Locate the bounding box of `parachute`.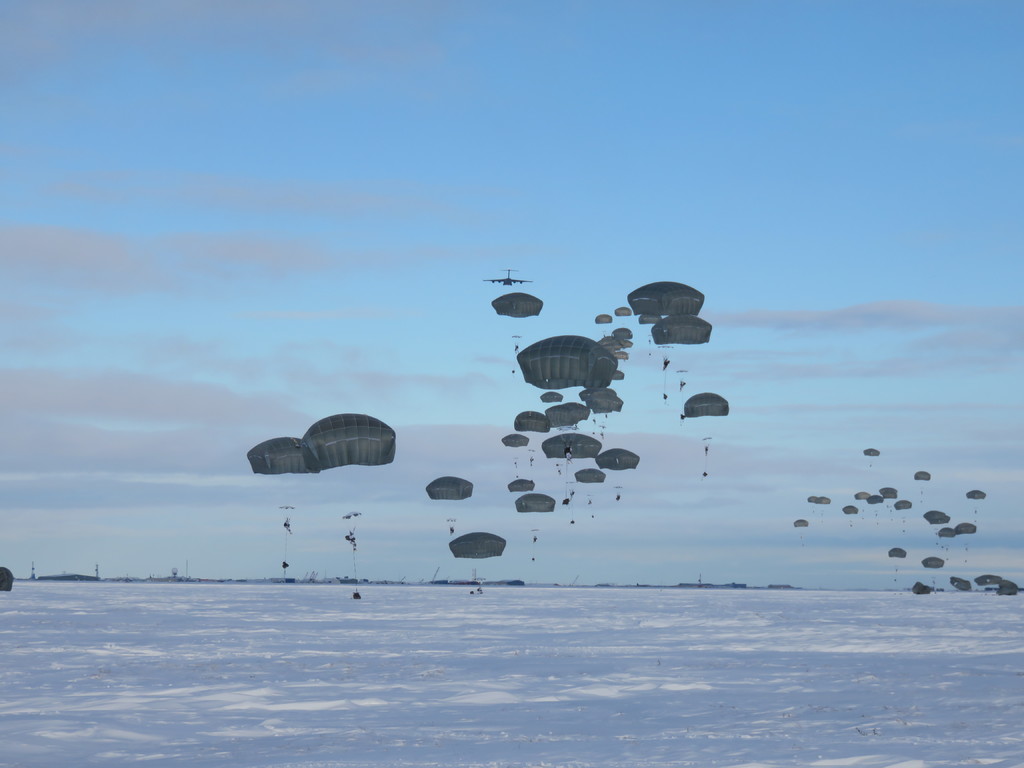
Bounding box: bbox(918, 557, 947, 584).
